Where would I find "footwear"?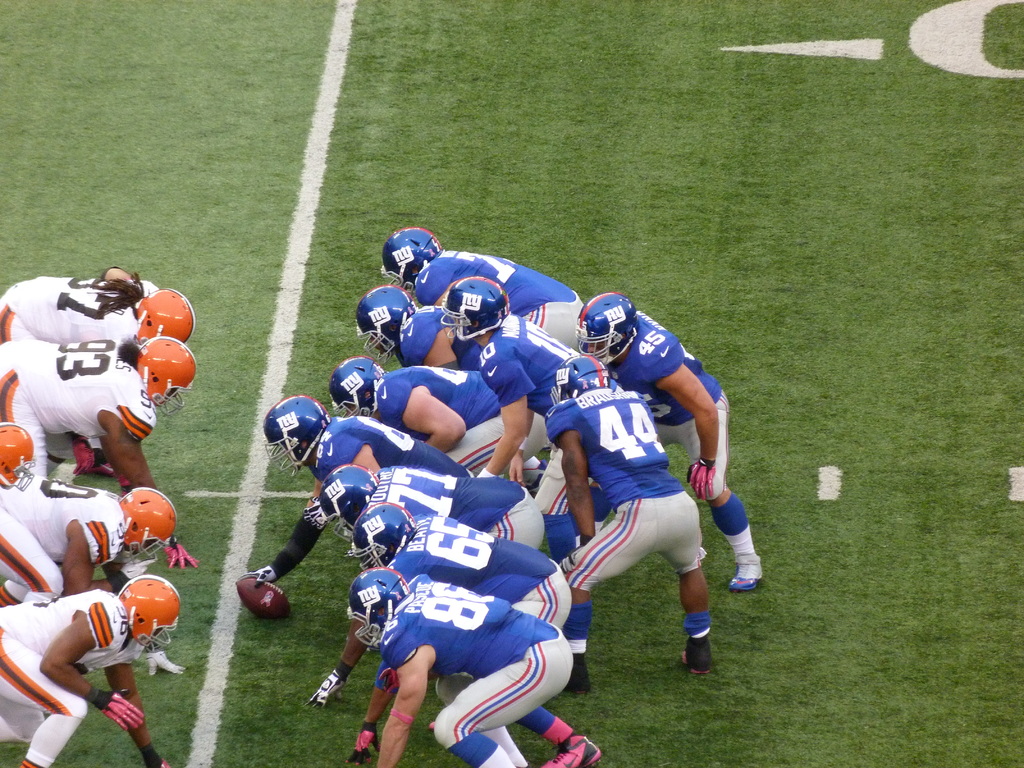
At [562,655,592,696].
